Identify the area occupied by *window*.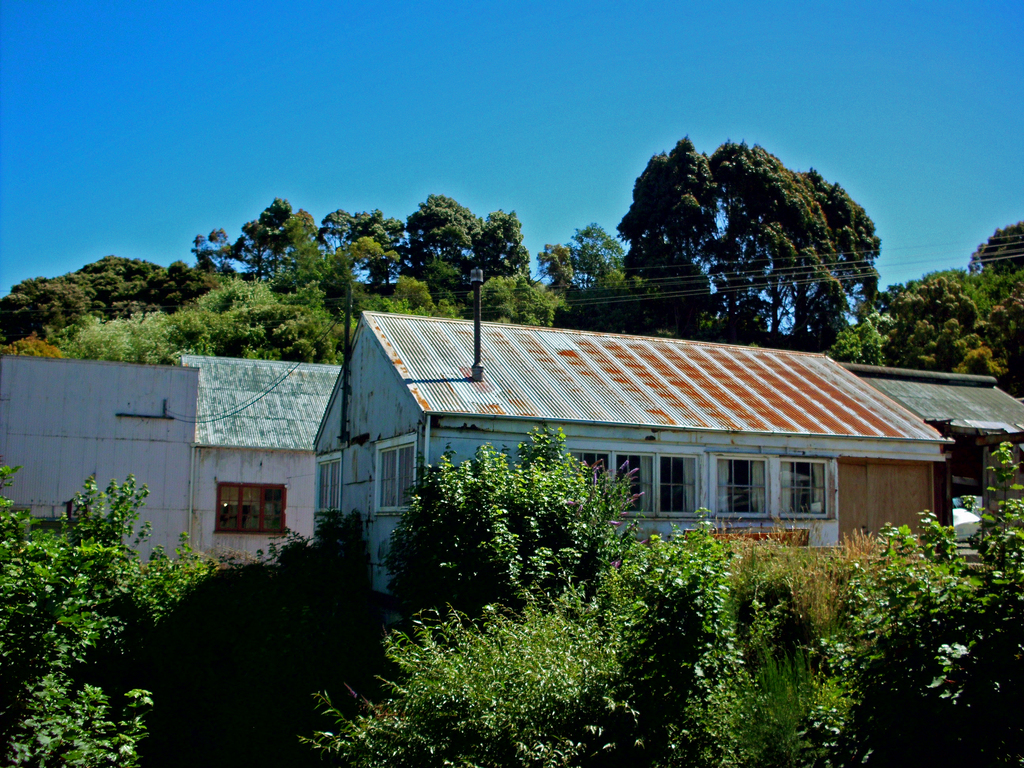
Area: select_region(372, 433, 416, 516).
